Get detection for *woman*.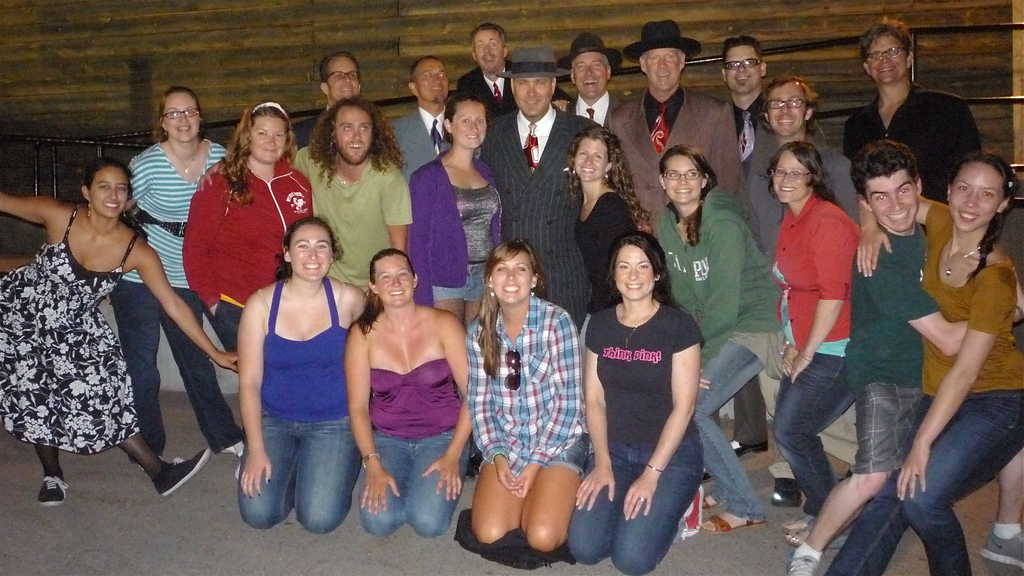
Detection: {"left": 573, "top": 229, "right": 712, "bottom": 575}.
